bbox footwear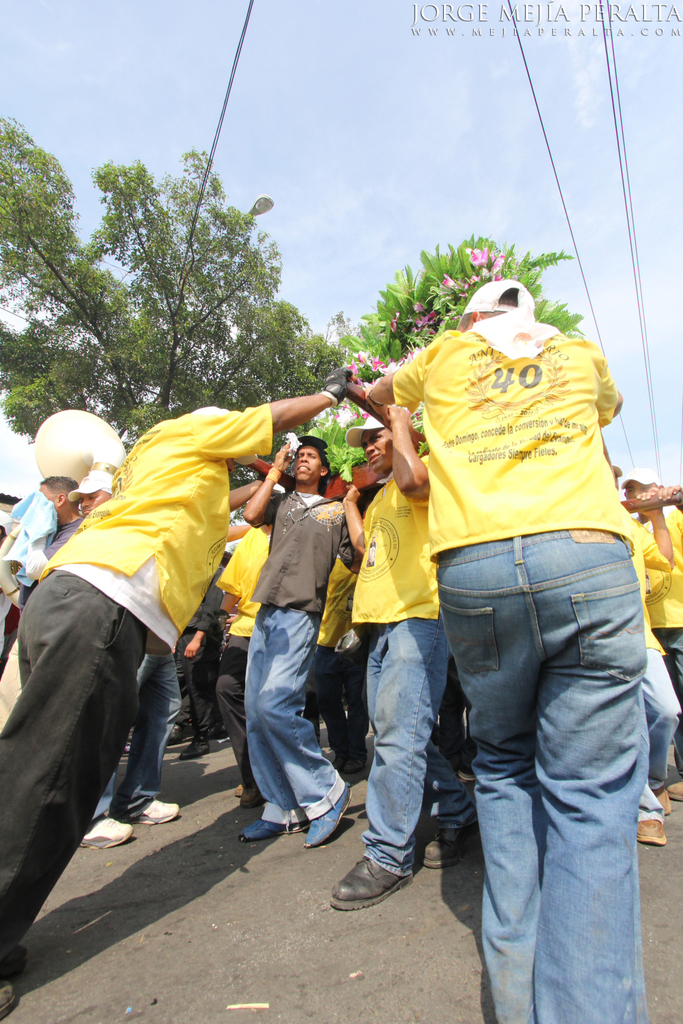
bbox=[304, 786, 348, 851]
